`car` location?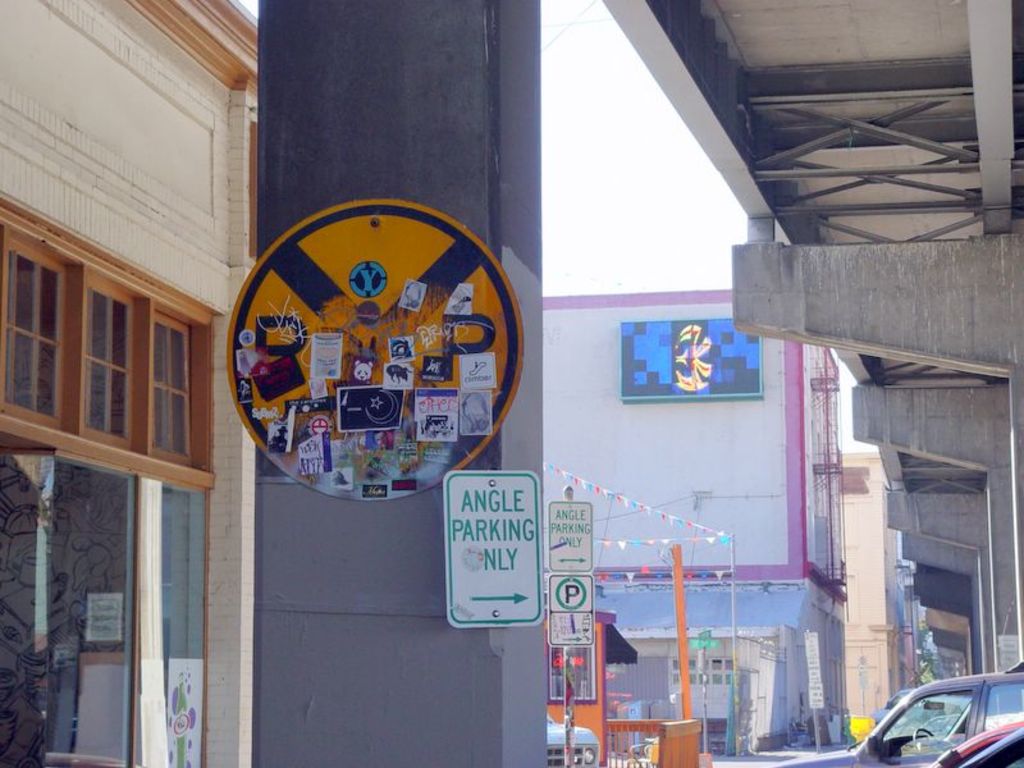
(773,663,1023,767)
